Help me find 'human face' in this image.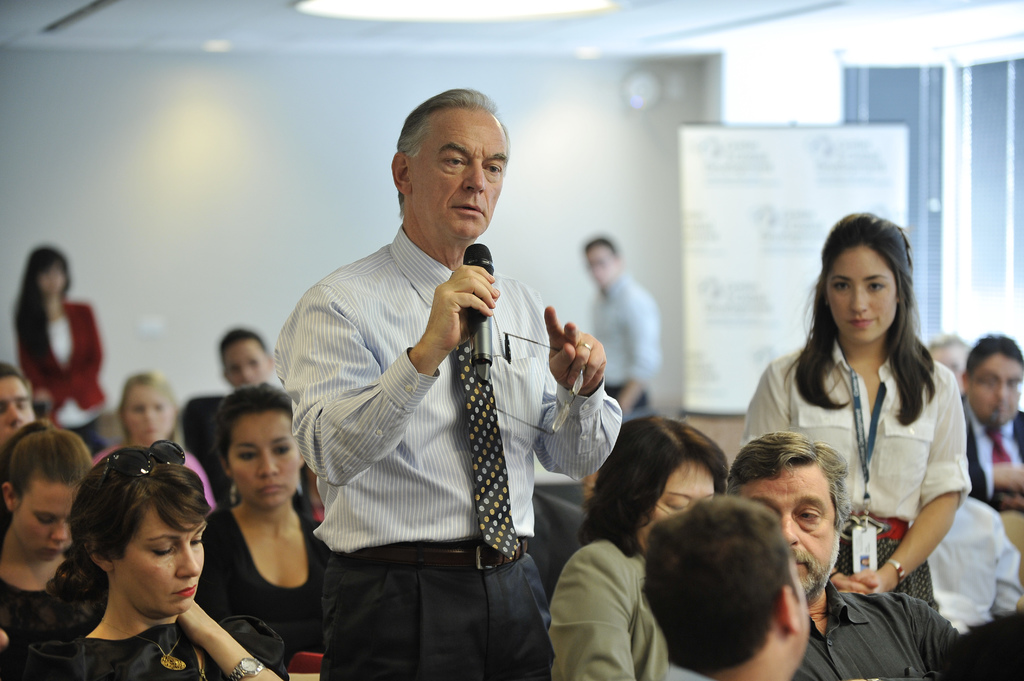
Found it: (972, 354, 1022, 423).
